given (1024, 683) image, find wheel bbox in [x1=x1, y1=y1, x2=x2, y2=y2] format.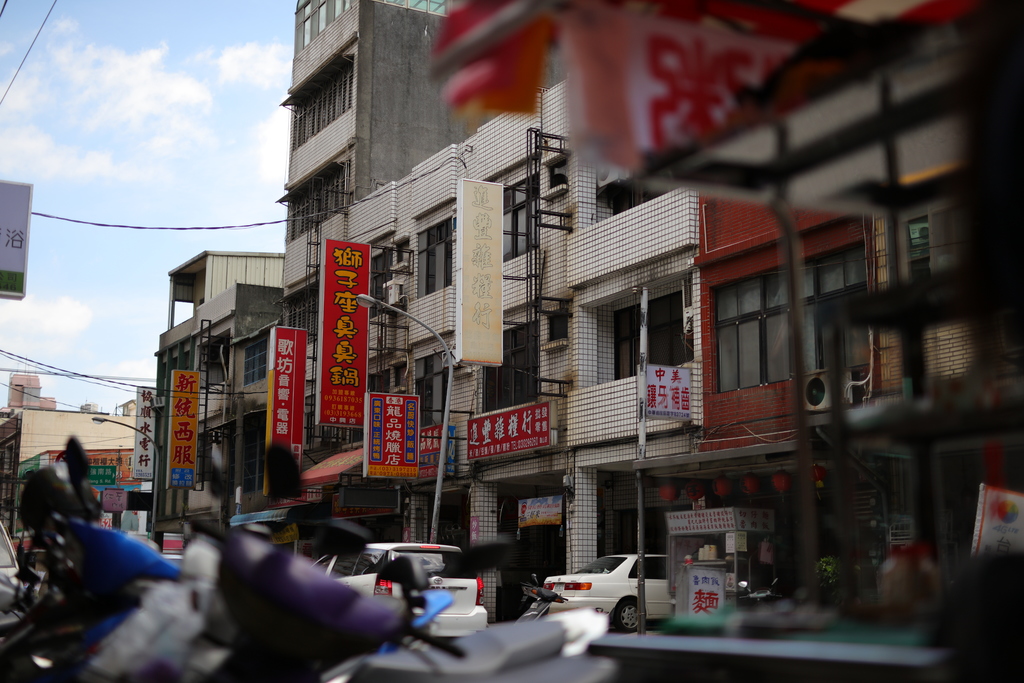
[x1=616, y1=598, x2=646, y2=634].
